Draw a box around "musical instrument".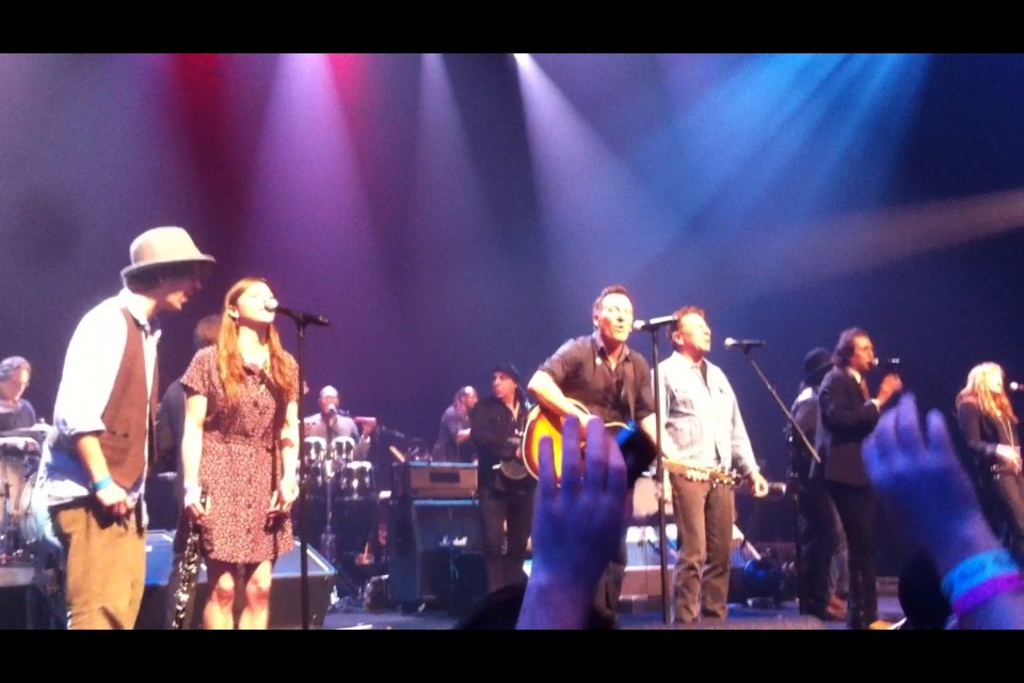
bbox(497, 428, 538, 482).
